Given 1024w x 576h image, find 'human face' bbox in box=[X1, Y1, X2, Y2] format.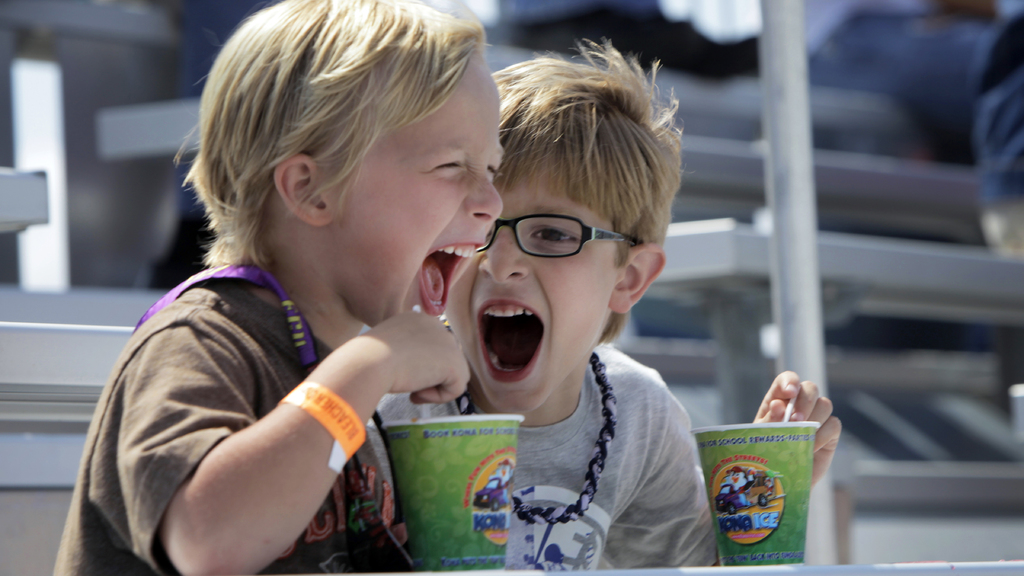
box=[348, 66, 503, 327].
